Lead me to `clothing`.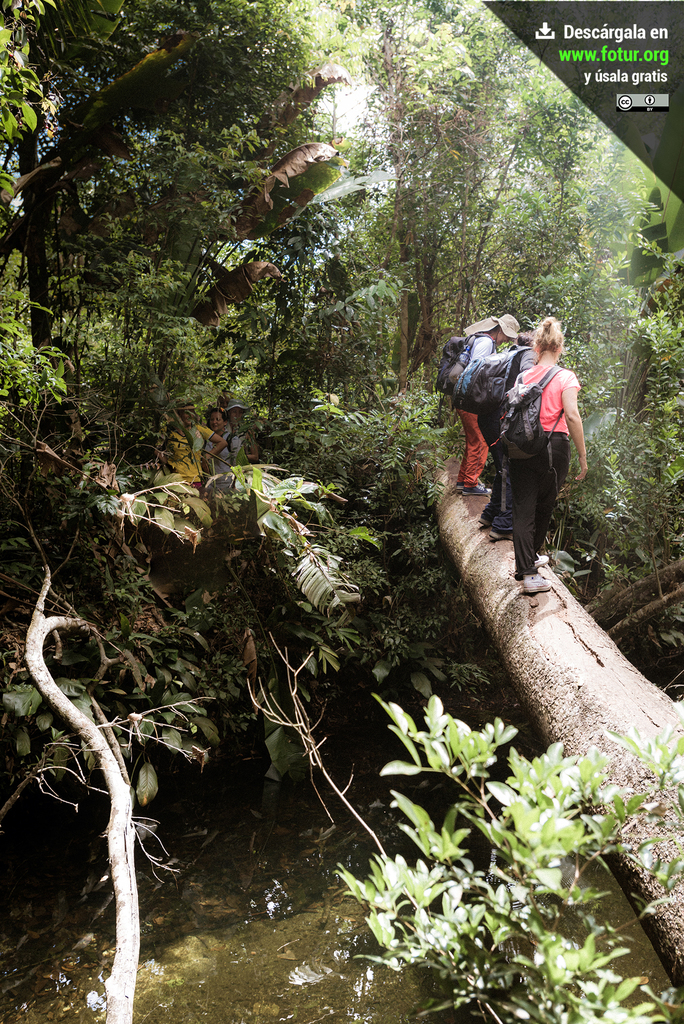
Lead to [523, 364, 581, 434].
